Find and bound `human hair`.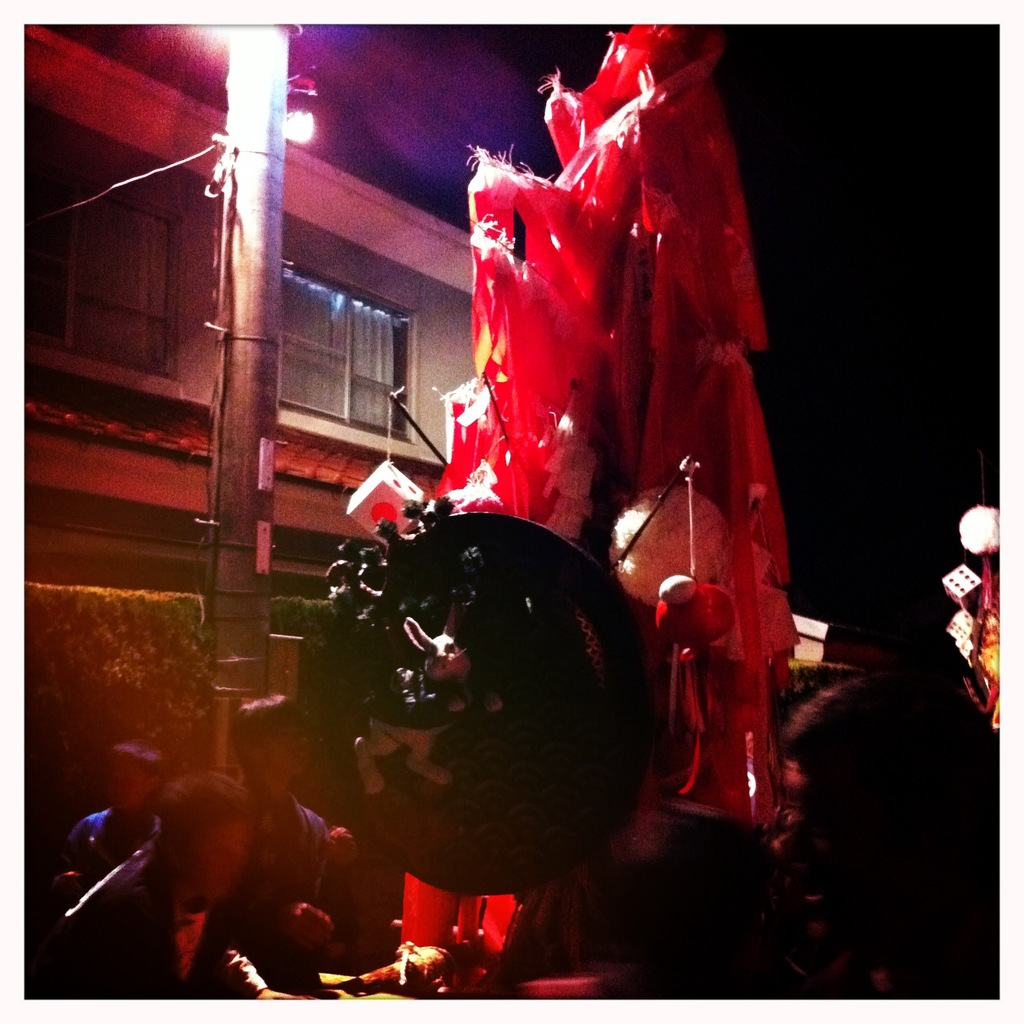
Bound: x1=782 y1=676 x2=934 y2=799.
